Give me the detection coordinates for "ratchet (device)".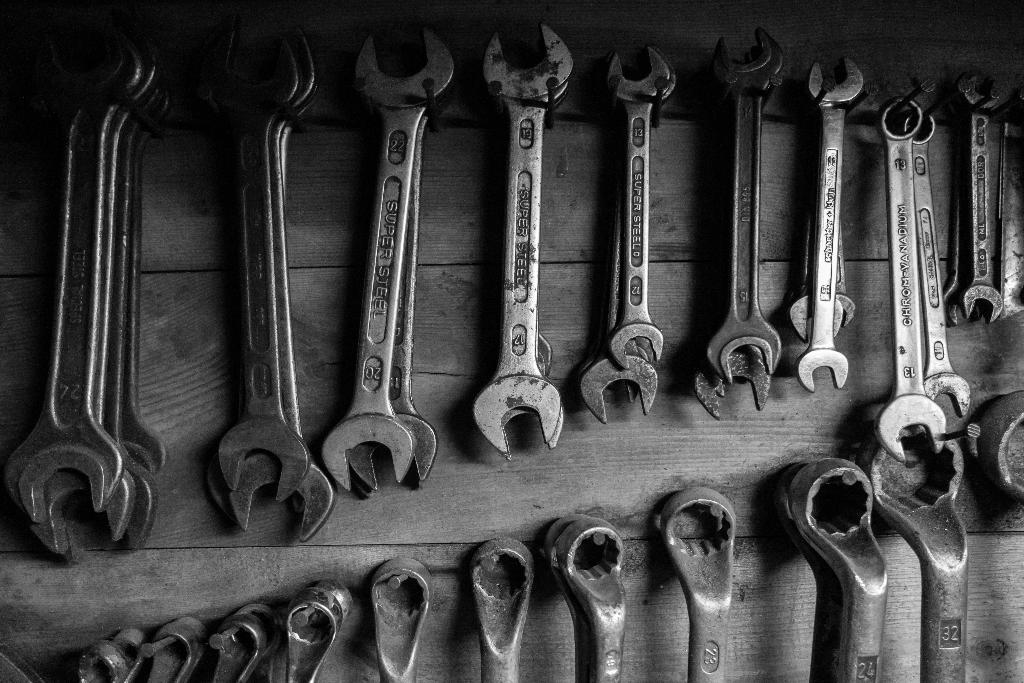
[462, 24, 573, 466].
